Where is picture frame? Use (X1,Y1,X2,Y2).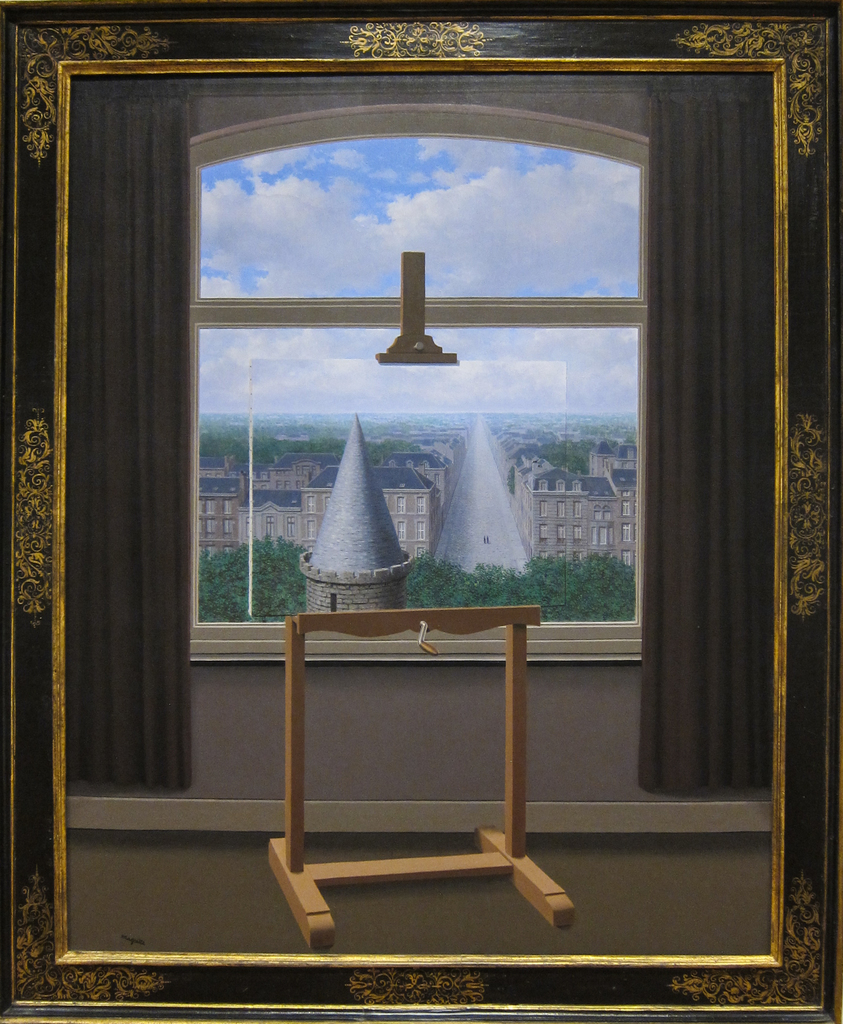
(0,0,842,1023).
